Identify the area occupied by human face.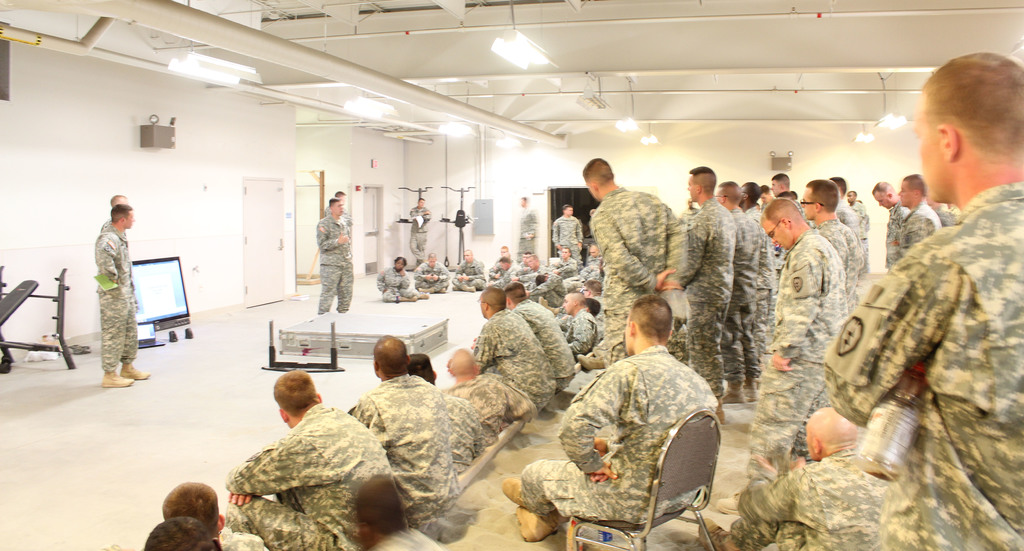
Area: 334,201,343,217.
